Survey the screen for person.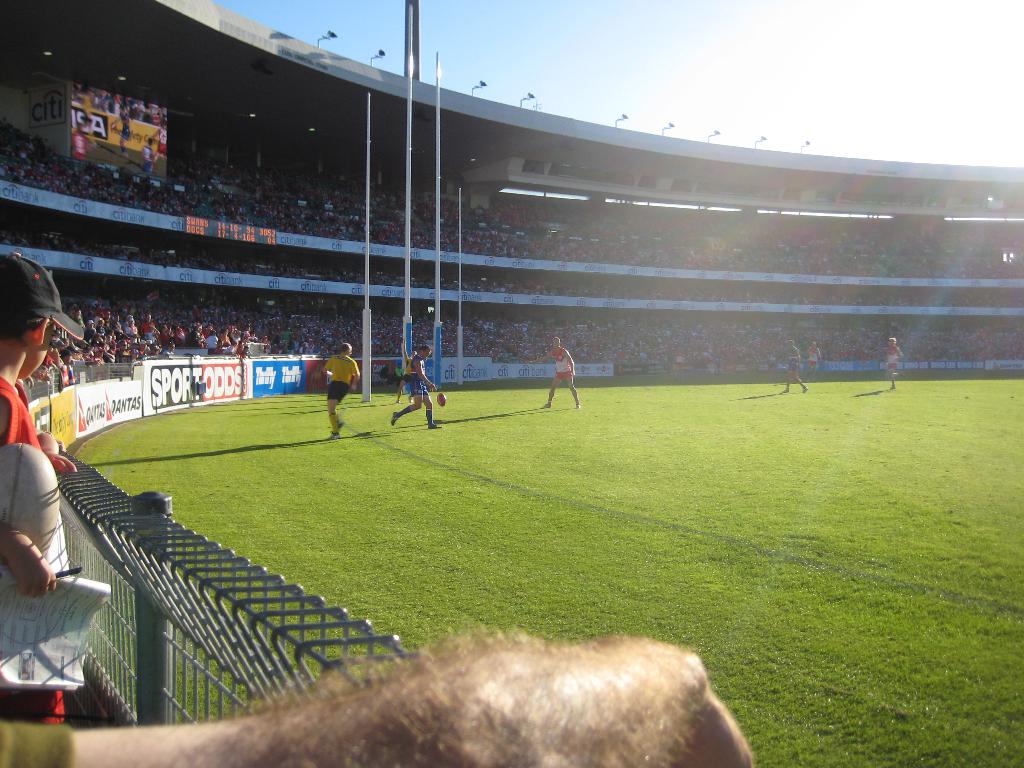
Survey found: detection(525, 331, 585, 415).
